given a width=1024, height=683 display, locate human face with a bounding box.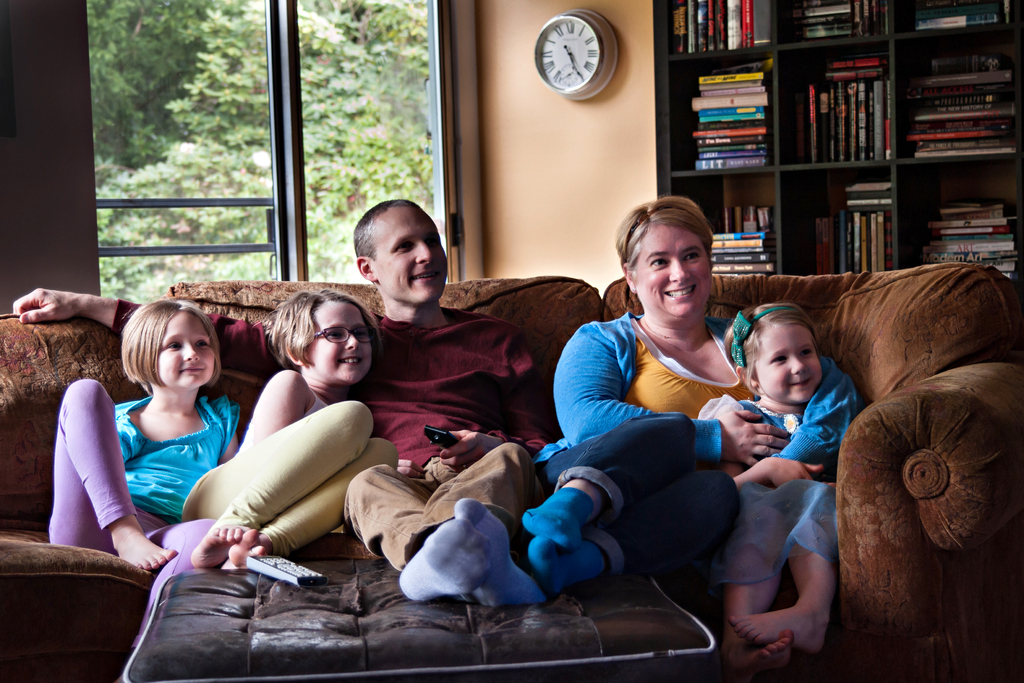
Located: crop(154, 312, 211, 393).
